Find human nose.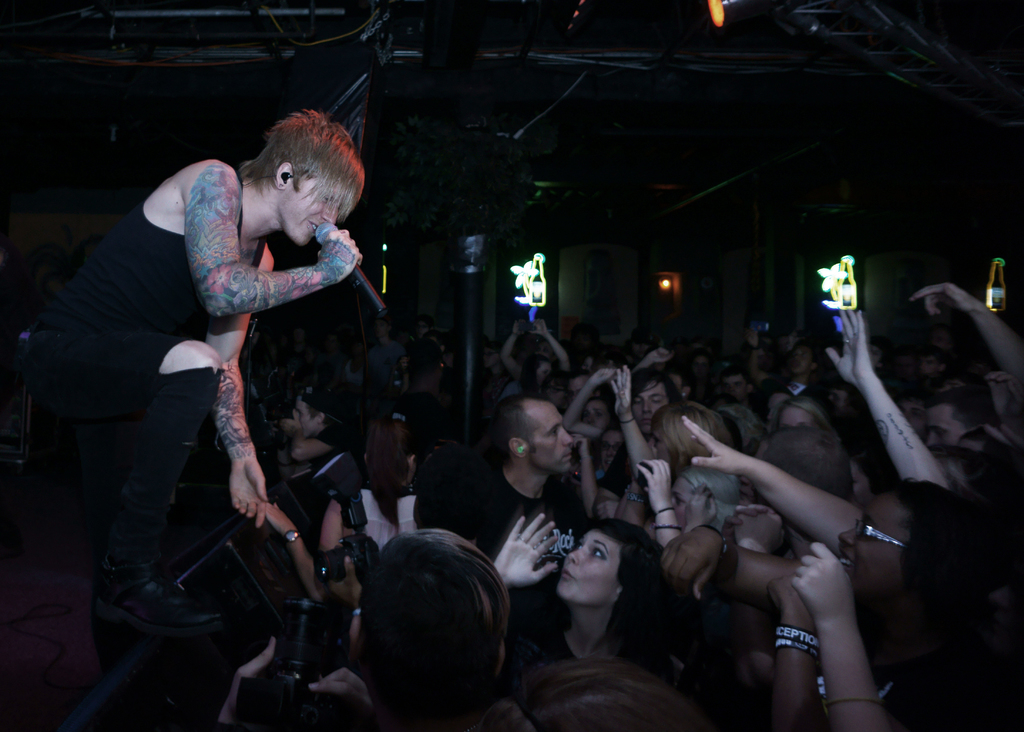
region(924, 366, 927, 371).
